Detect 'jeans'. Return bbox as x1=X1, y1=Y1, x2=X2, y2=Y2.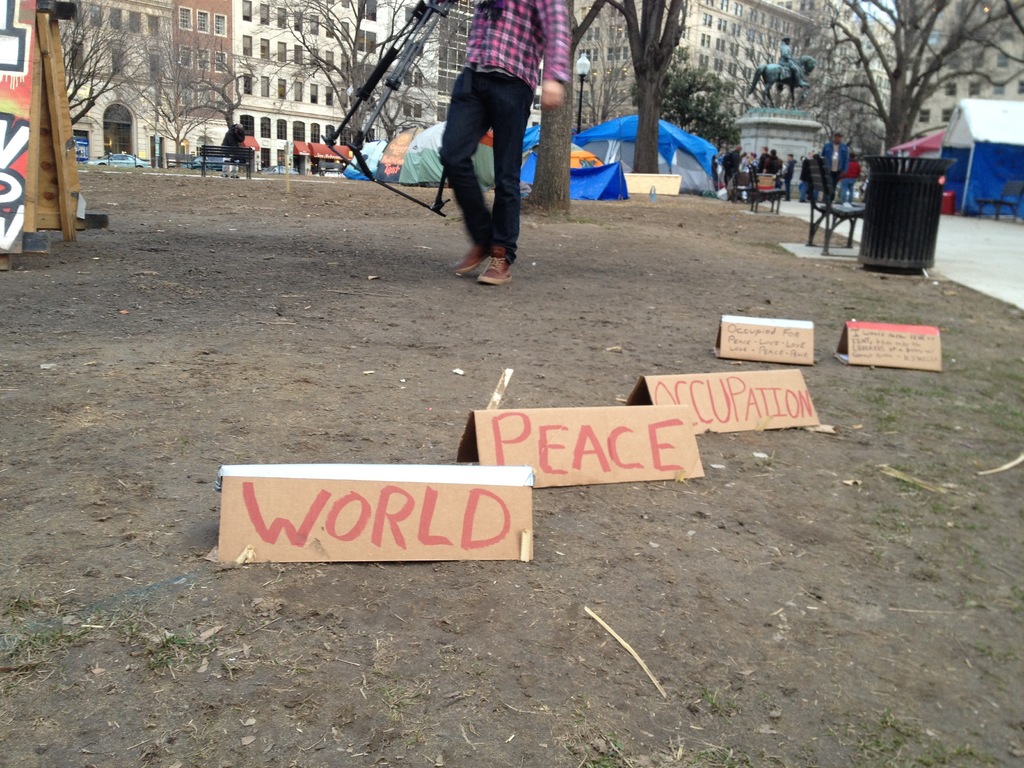
x1=428, y1=77, x2=538, y2=273.
